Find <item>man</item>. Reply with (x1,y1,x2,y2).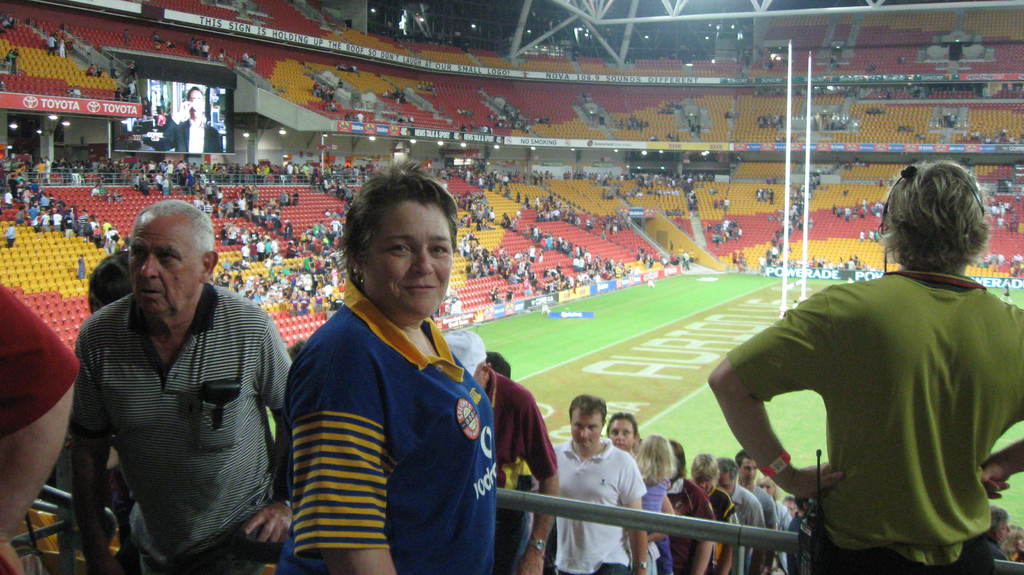
(441,329,558,574).
